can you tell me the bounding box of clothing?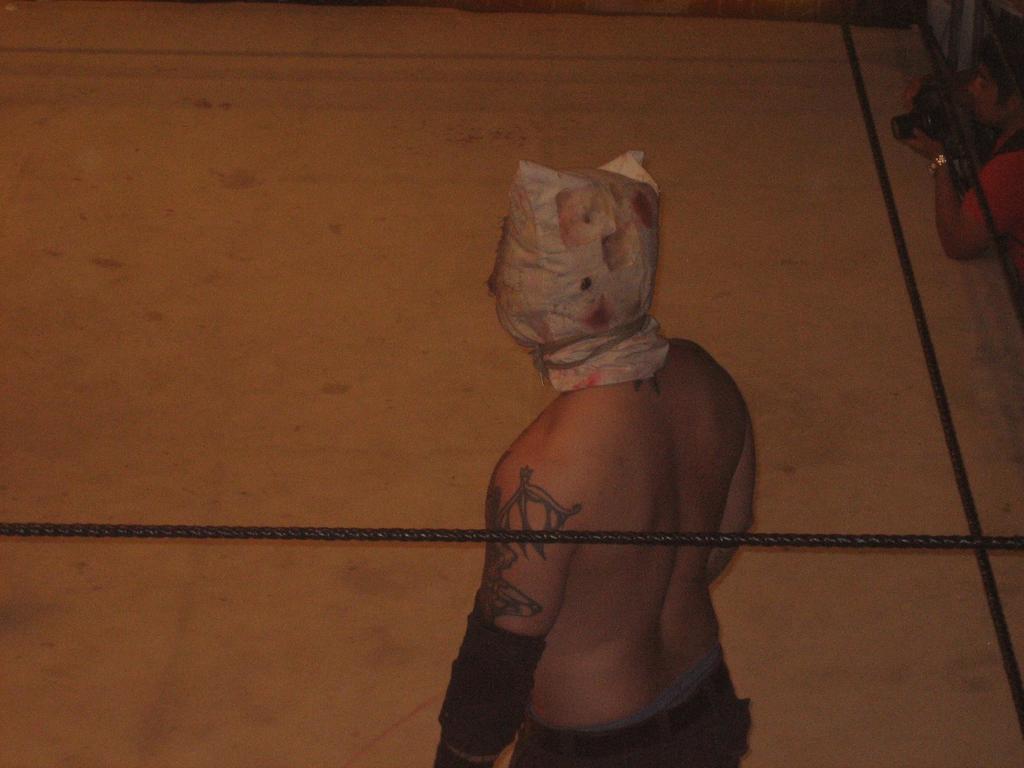
(x1=500, y1=648, x2=752, y2=763).
